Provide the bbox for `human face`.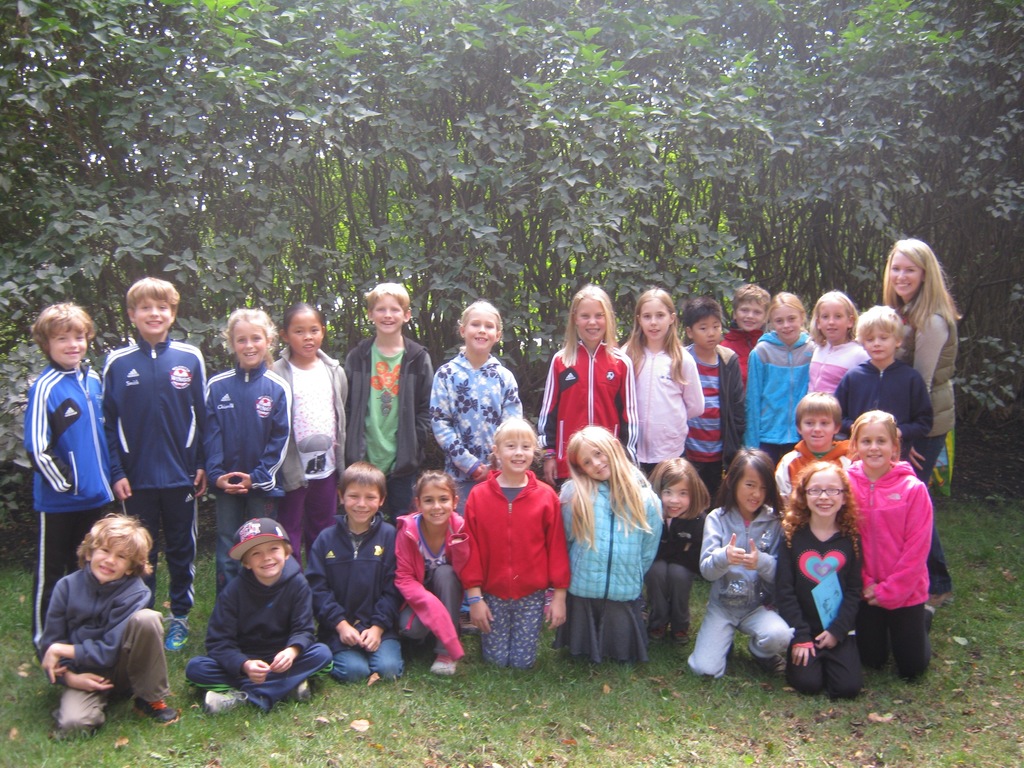
[694,315,721,349].
